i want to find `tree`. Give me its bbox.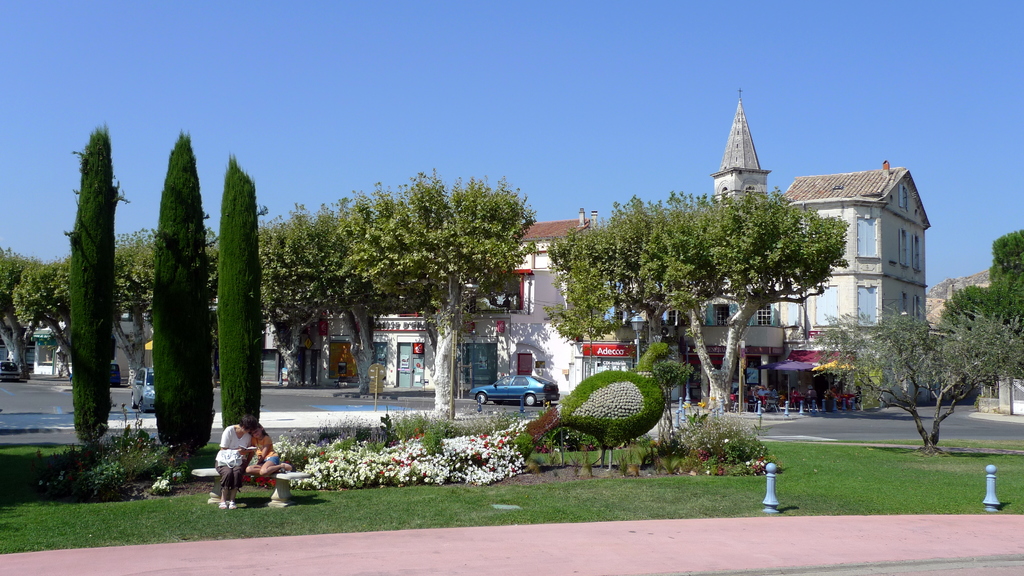
{"left": 219, "top": 146, "right": 260, "bottom": 432}.
